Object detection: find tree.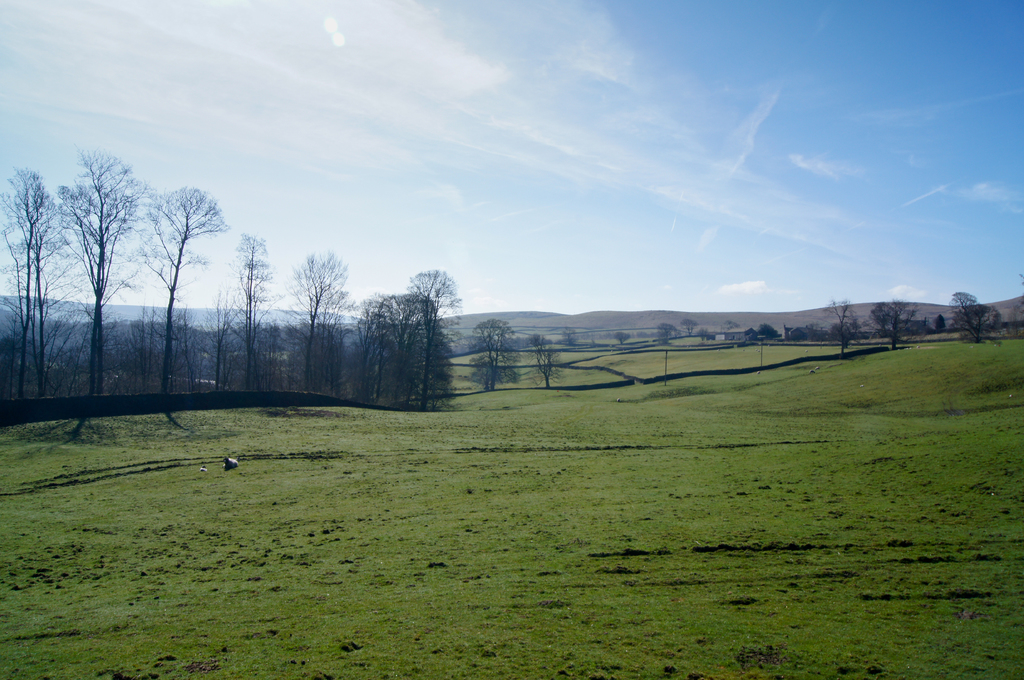
(528,332,557,384).
